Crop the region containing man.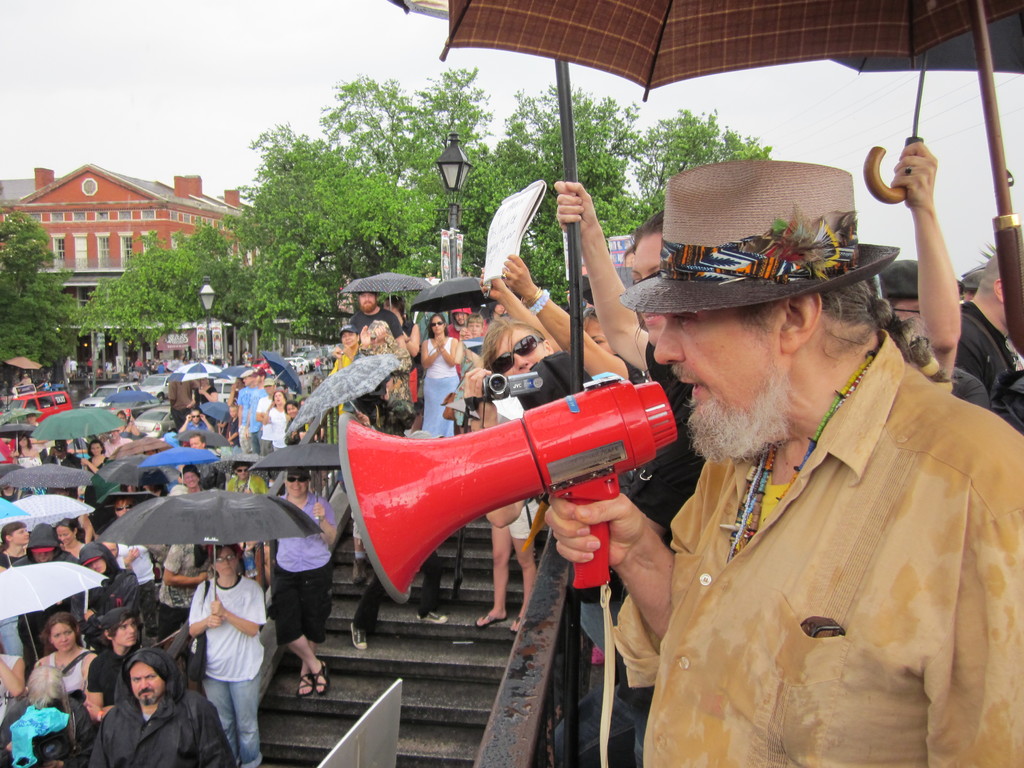
Crop region: 226,399,240,447.
